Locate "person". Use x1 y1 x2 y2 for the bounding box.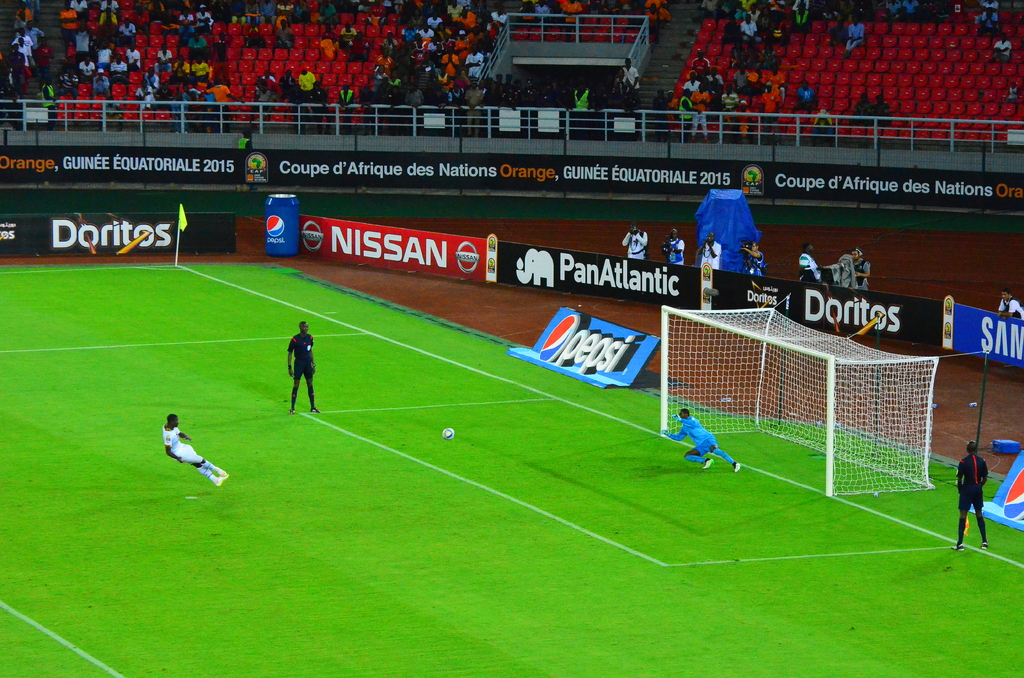
947 437 988 555.
